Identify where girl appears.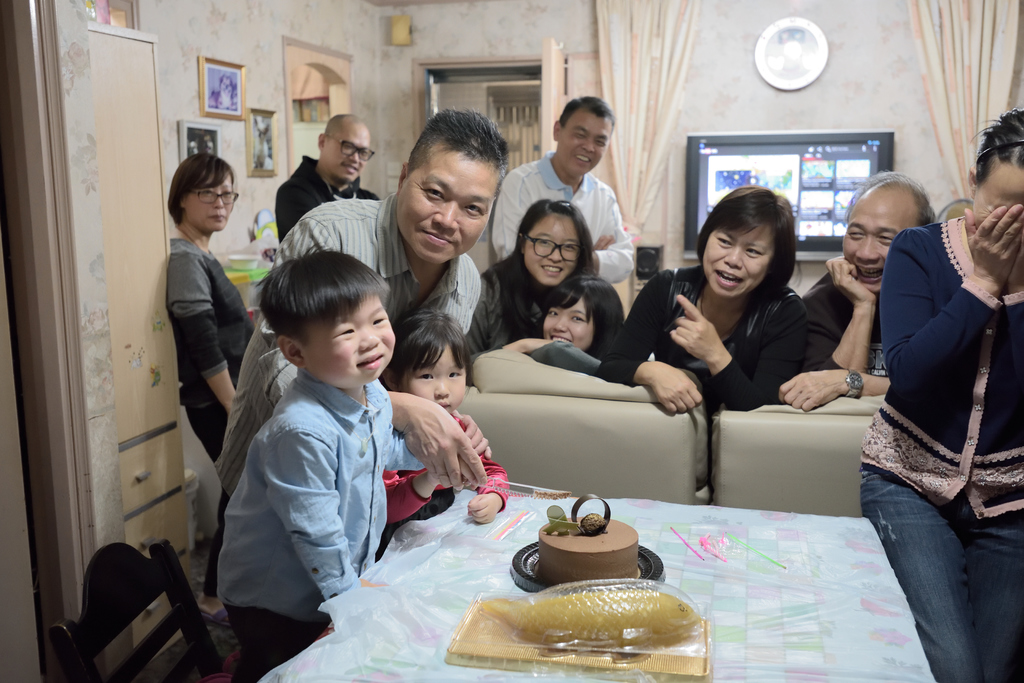
Appears at <region>376, 309, 511, 559</region>.
